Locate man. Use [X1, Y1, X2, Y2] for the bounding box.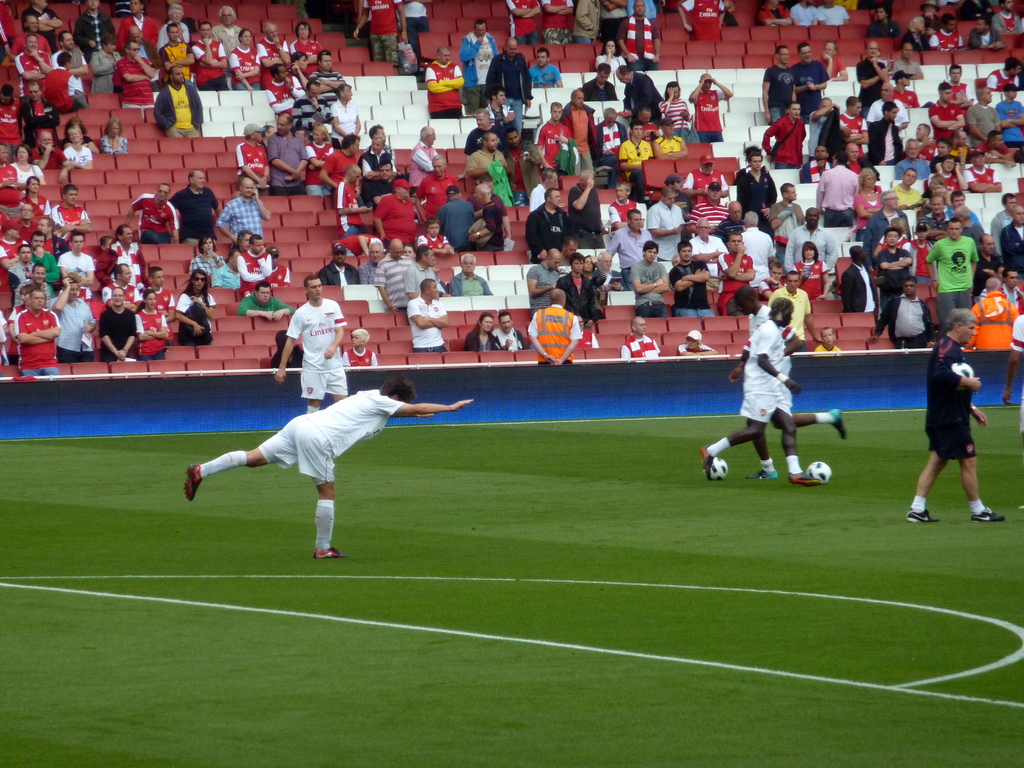
[598, 108, 630, 163].
